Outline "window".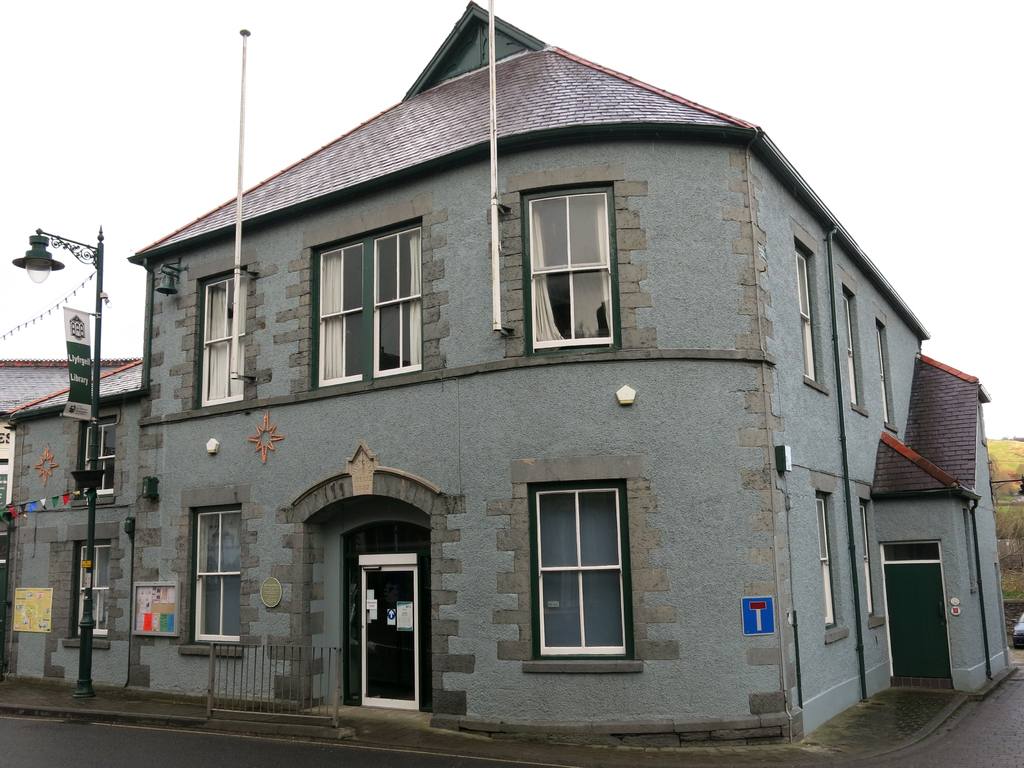
Outline: locate(528, 188, 610, 347).
